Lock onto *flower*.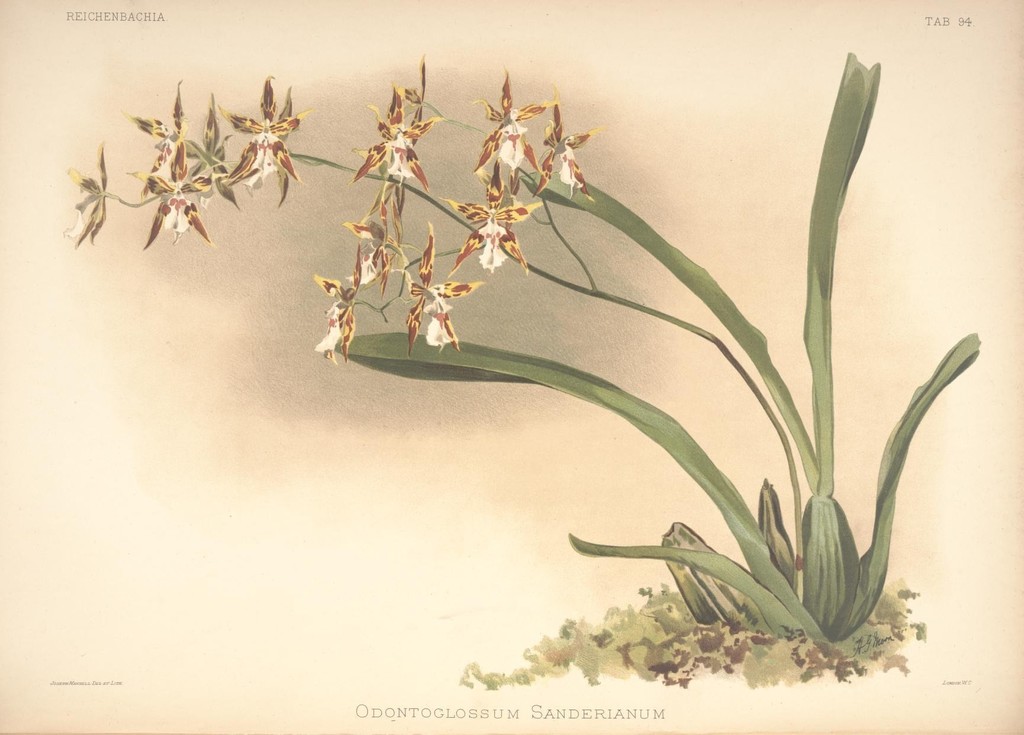
Locked: (62, 143, 111, 250).
